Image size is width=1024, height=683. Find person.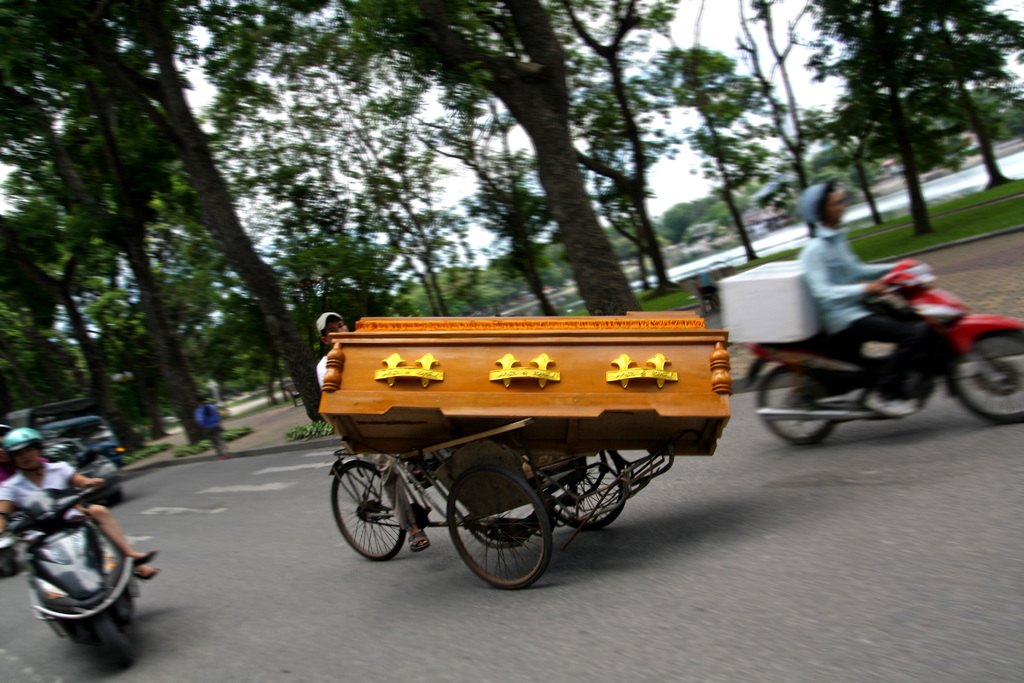
pyautogui.locateOnScreen(0, 426, 151, 585).
